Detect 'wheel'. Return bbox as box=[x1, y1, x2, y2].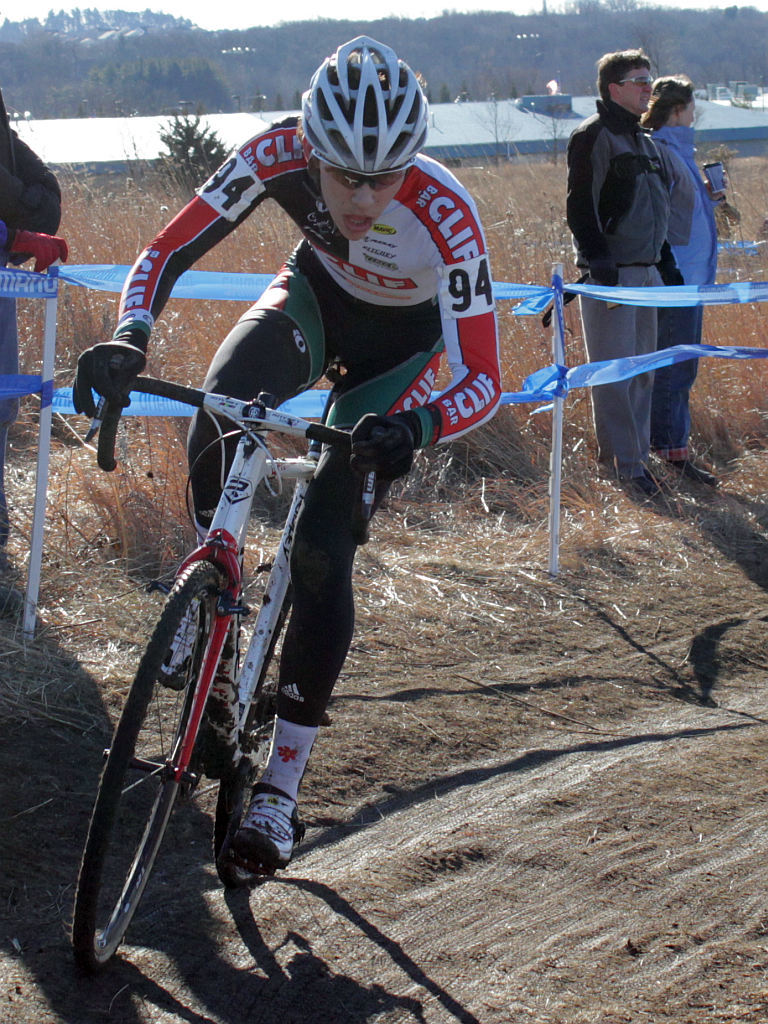
box=[93, 549, 233, 946].
